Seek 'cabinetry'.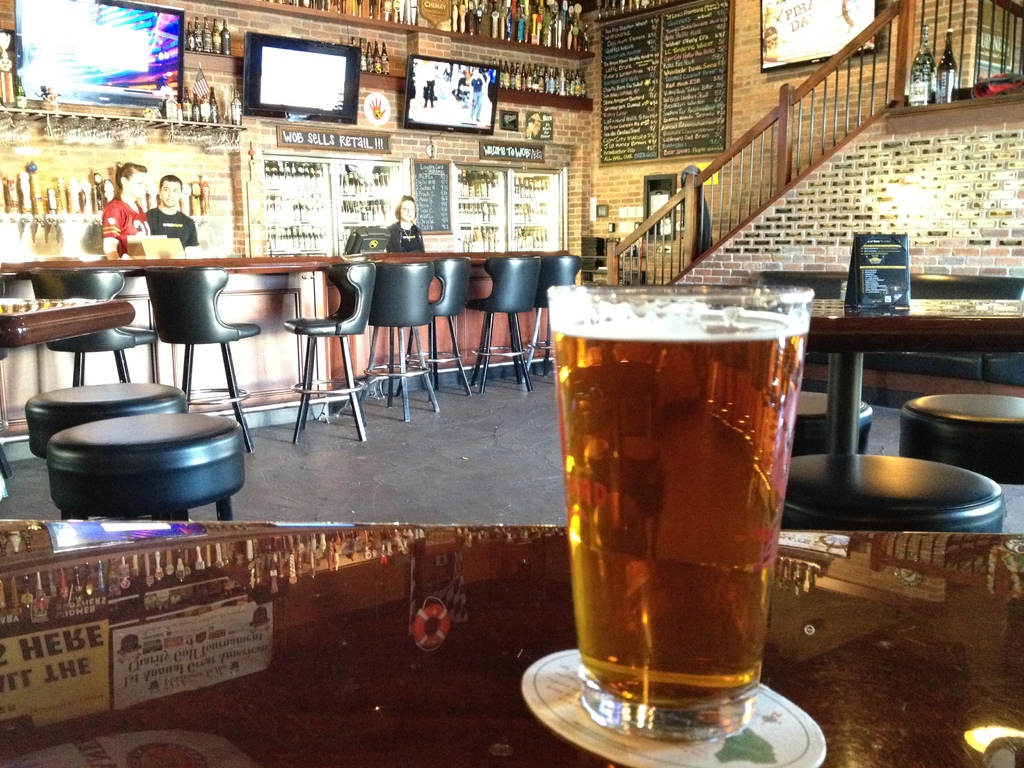
[642,174,678,246].
